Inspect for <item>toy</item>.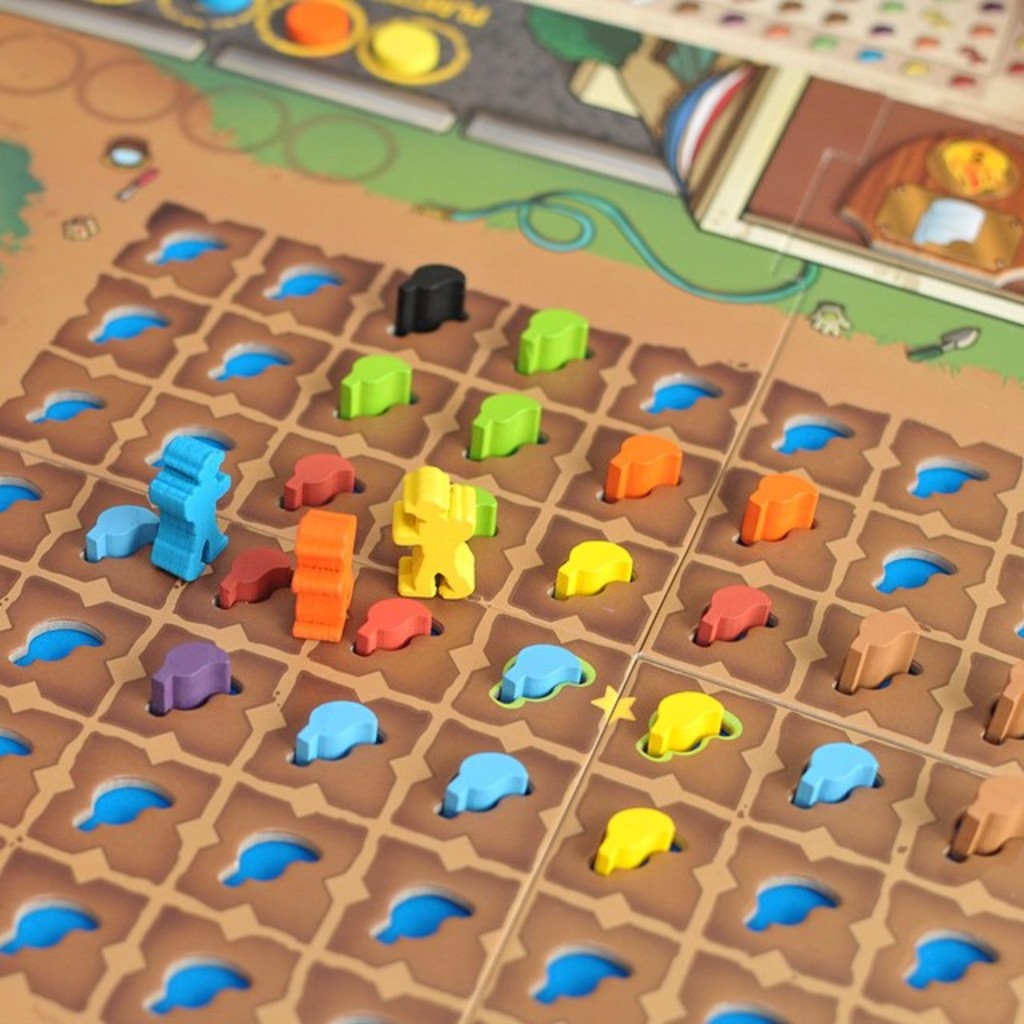
Inspection: crop(270, 266, 342, 291).
